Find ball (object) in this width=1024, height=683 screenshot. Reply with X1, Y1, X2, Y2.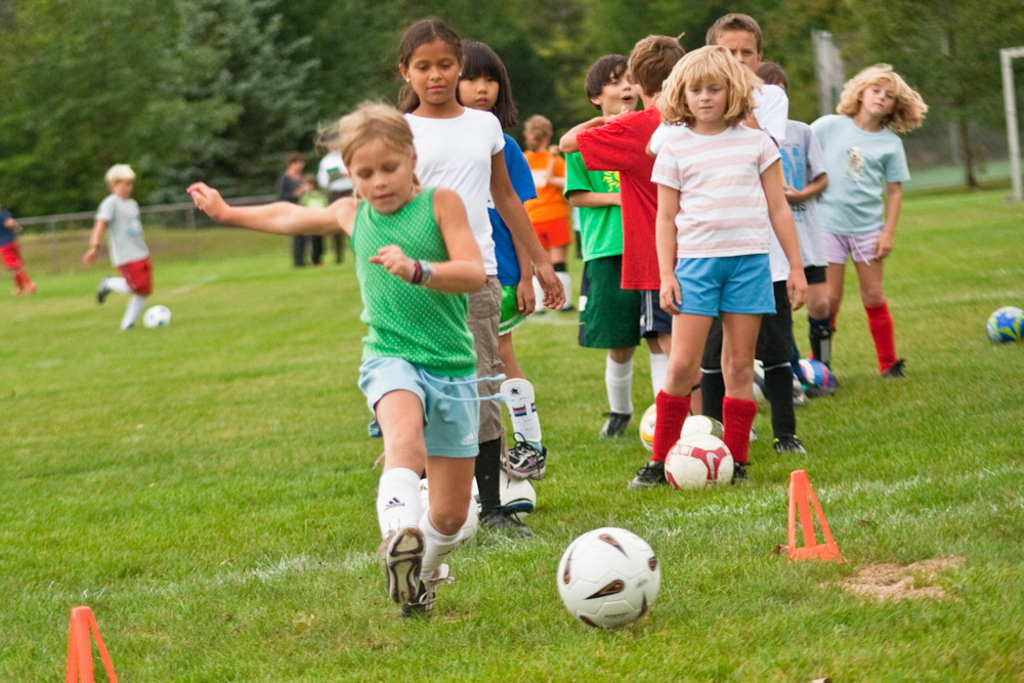
990, 304, 1023, 343.
